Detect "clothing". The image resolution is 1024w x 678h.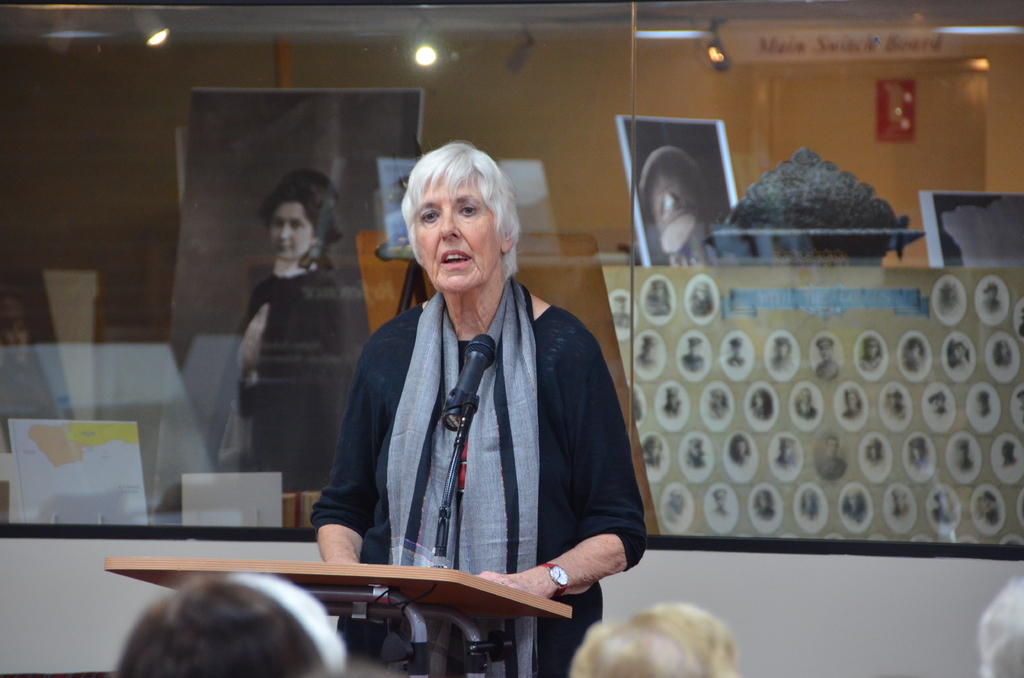
[left=312, top=292, right=653, bottom=677].
